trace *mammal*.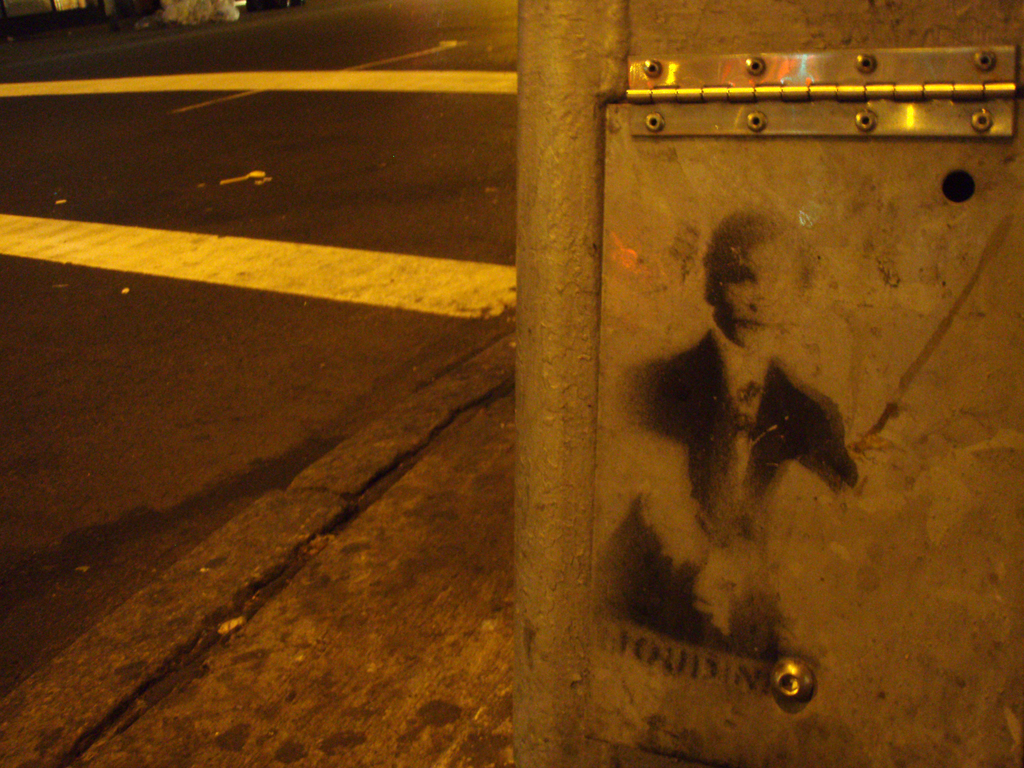
Traced to (x1=589, y1=190, x2=897, y2=631).
